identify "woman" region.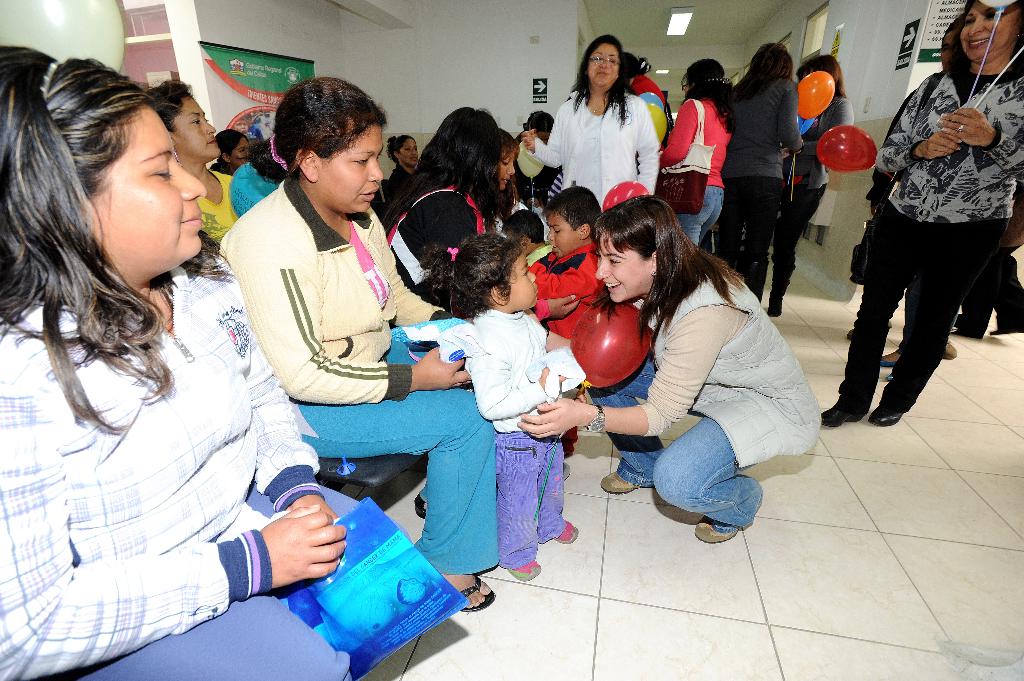
Region: {"x1": 745, "y1": 56, "x2": 858, "y2": 307}.
